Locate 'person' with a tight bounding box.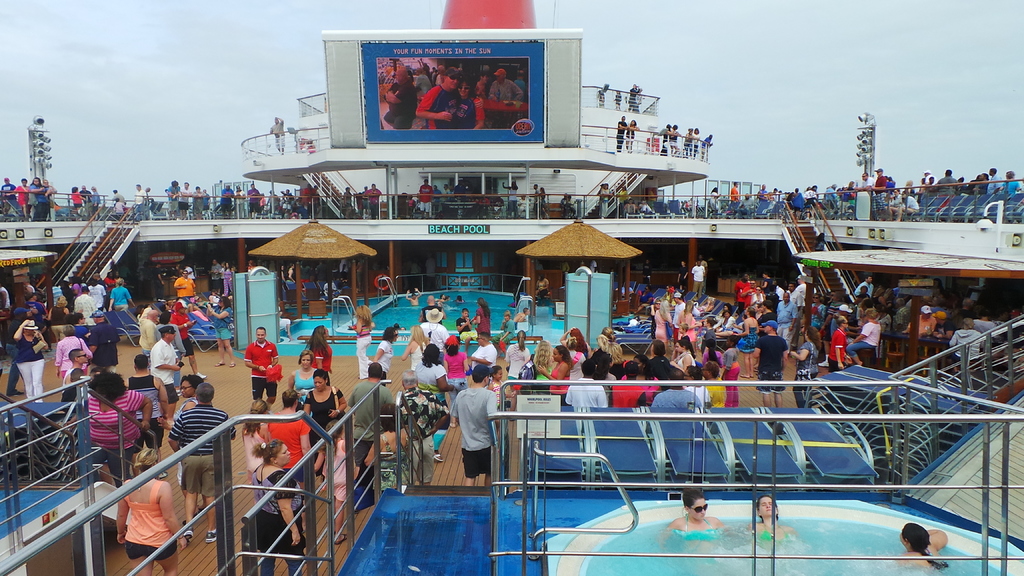
detection(397, 330, 433, 369).
